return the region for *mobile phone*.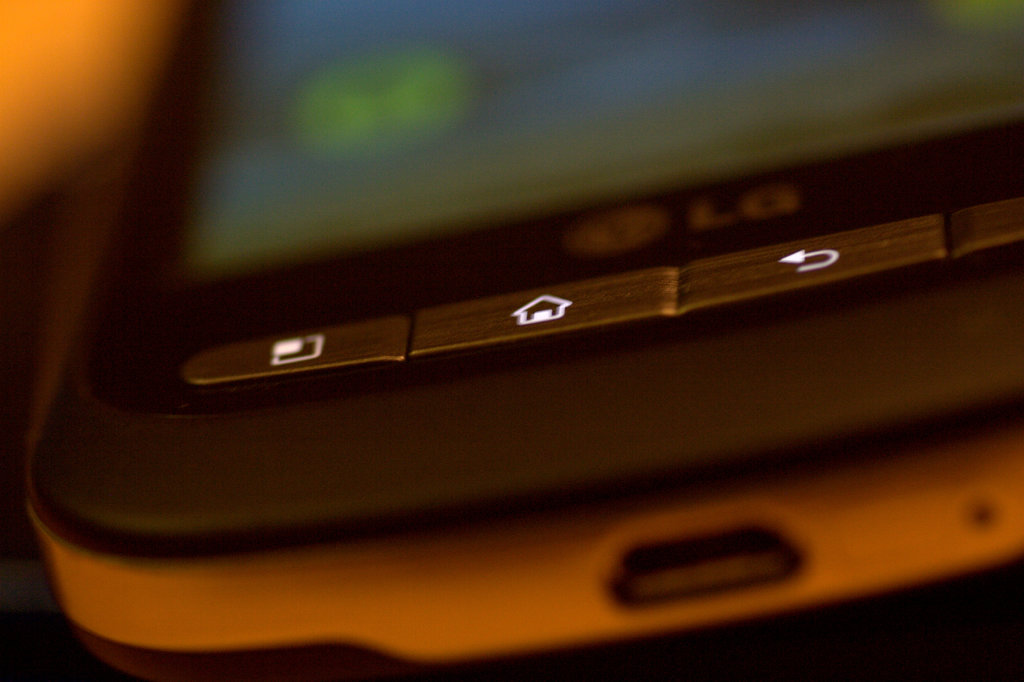
<box>20,0,1023,675</box>.
